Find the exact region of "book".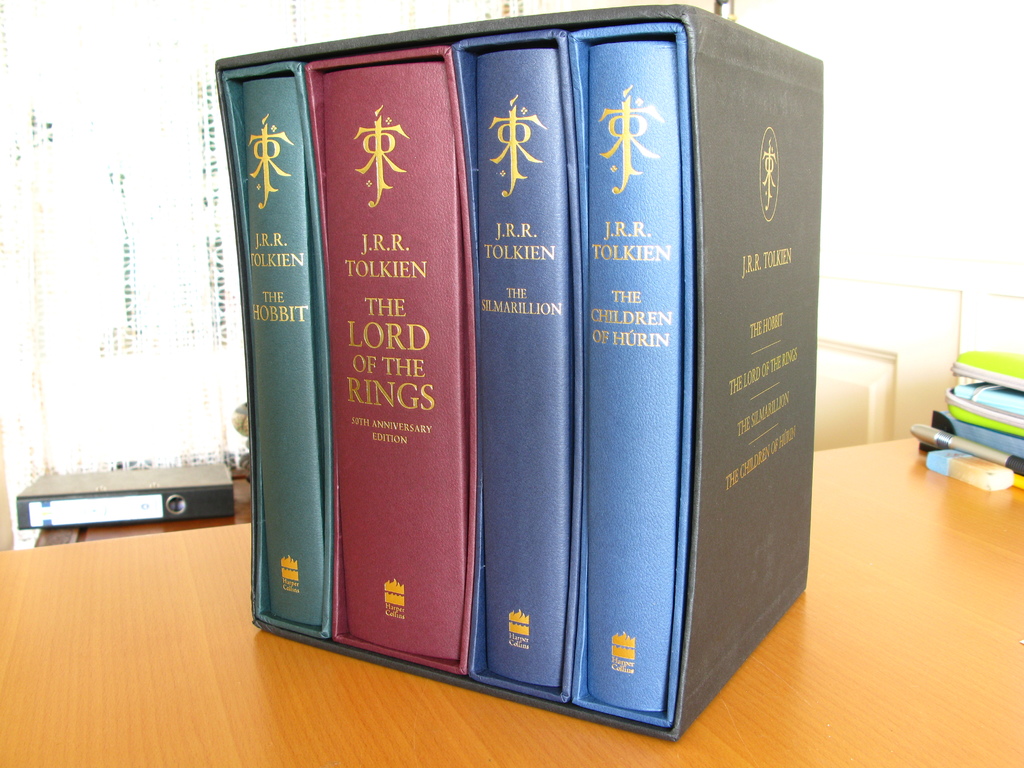
Exact region: rect(239, 76, 330, 624).
